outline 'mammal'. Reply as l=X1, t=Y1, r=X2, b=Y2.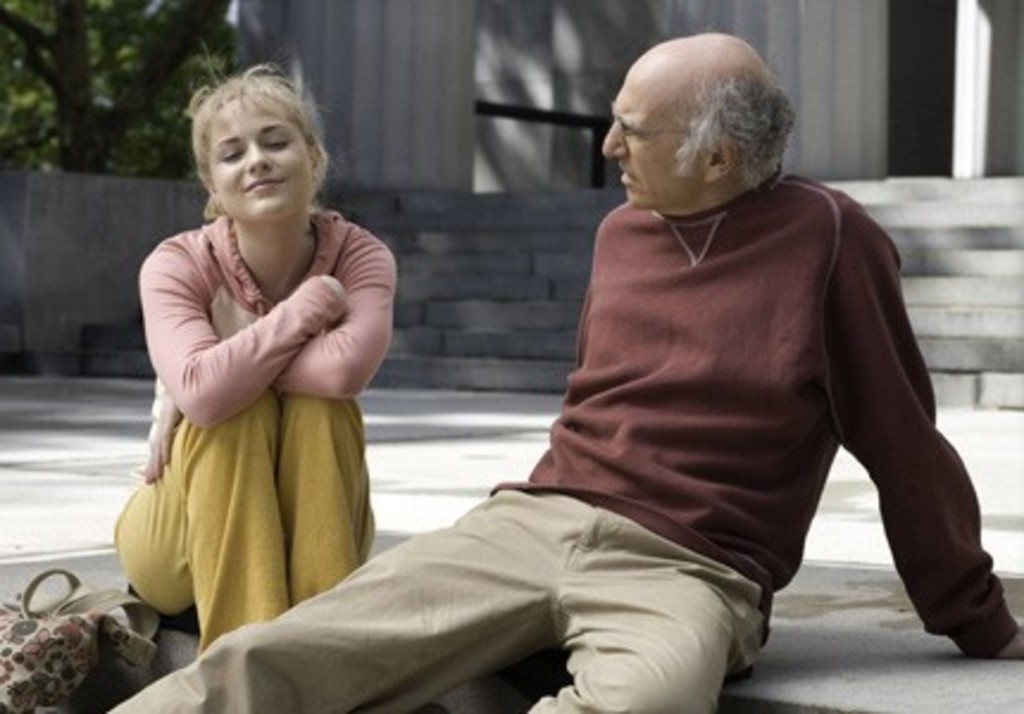
l=95, t=24, r=1022, b=712.
